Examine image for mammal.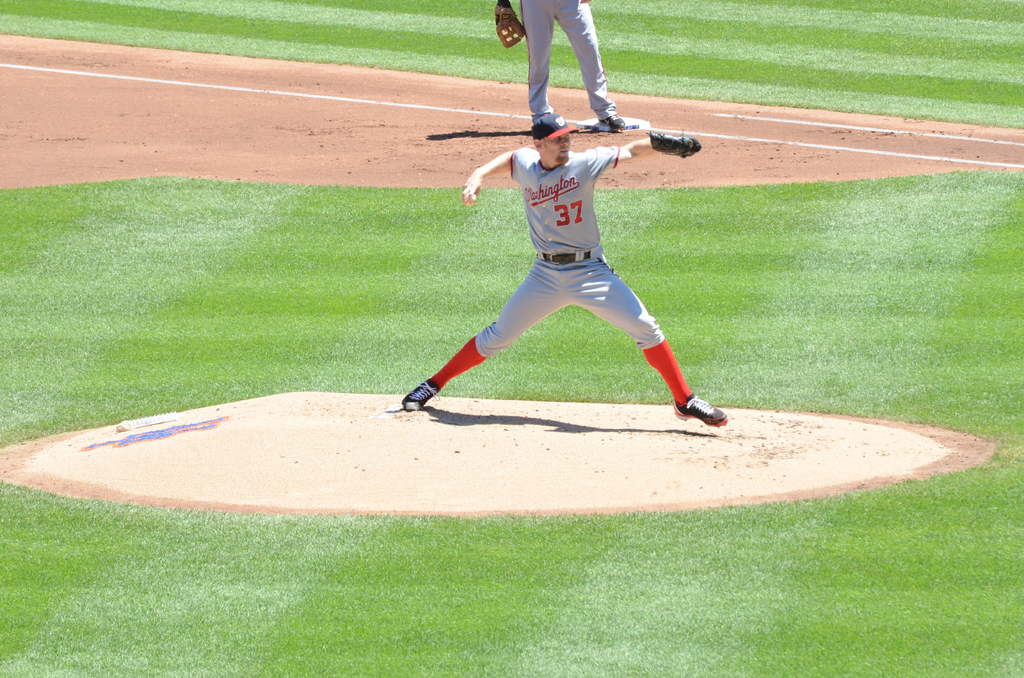
Examination result: locate(375, 84, 691, 410).
